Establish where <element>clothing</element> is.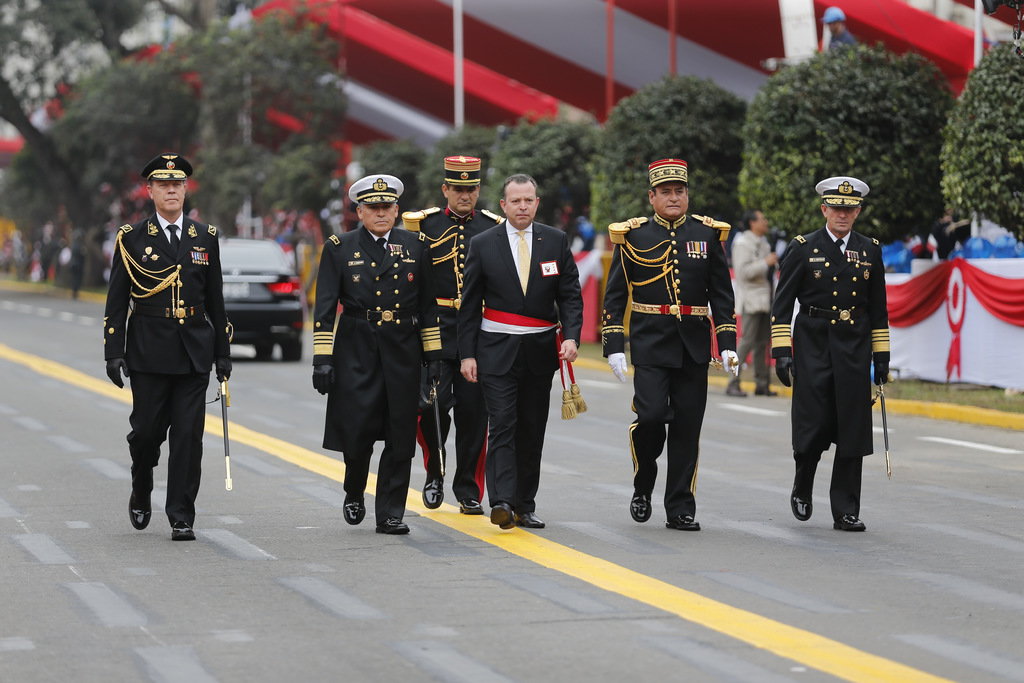
Established at crop(312, 214, 442, 532).
